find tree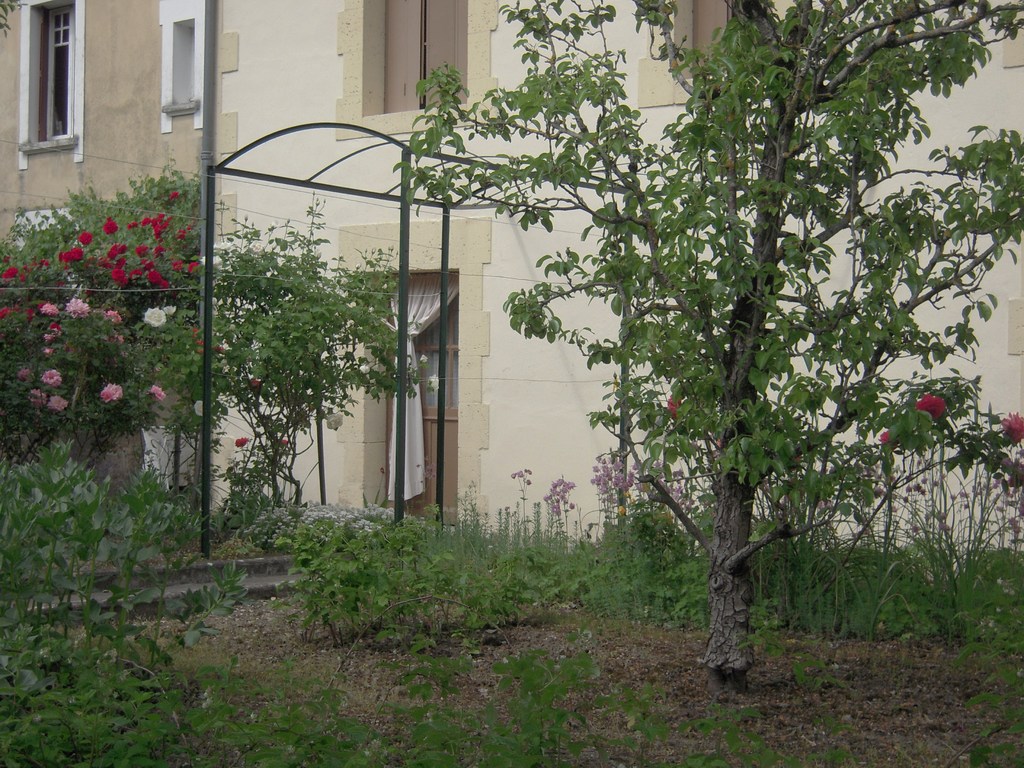
385,0,1023,673
